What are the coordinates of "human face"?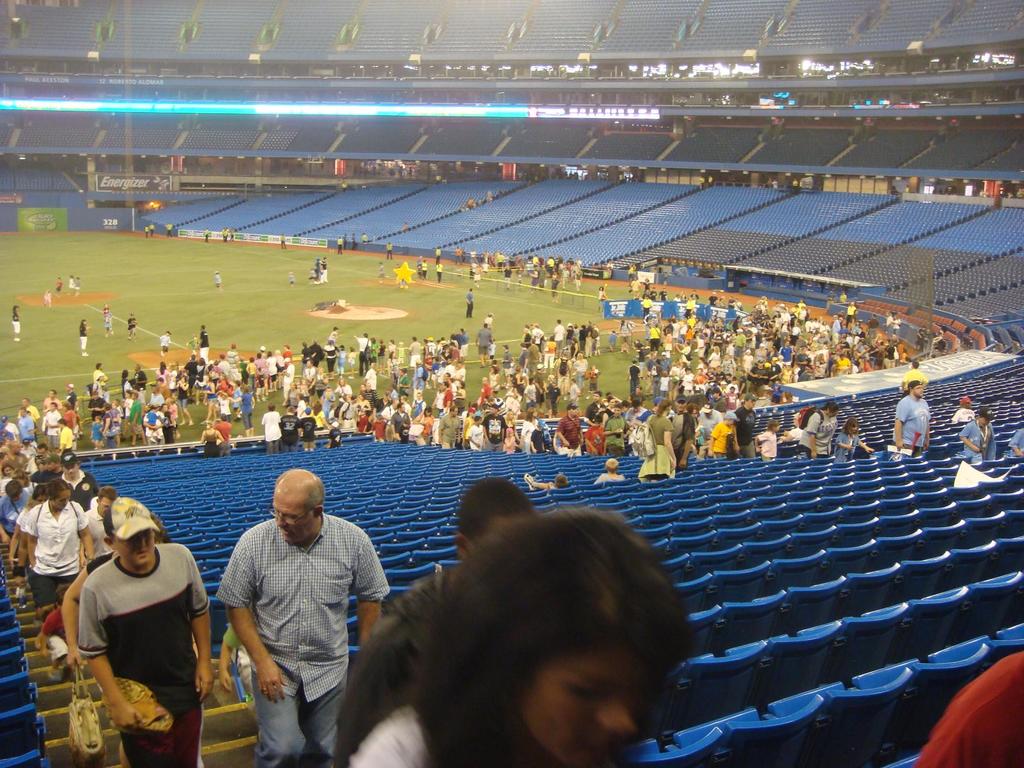
bbox=[5, 470, 10, 472].
